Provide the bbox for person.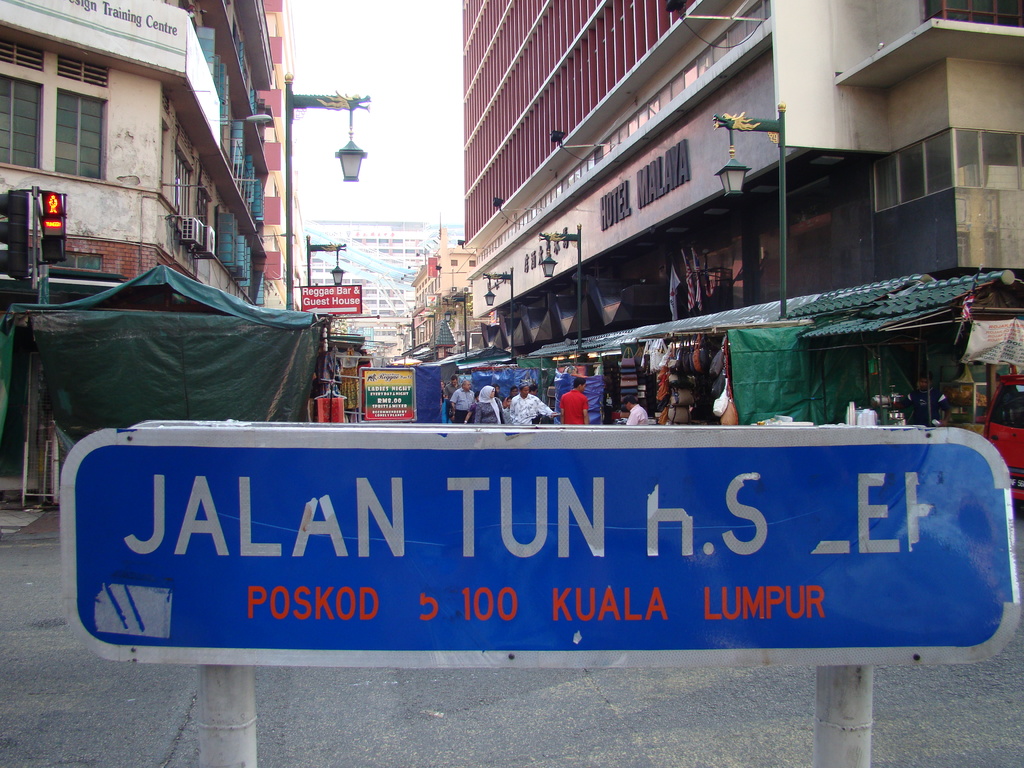
559:378:588:428.
